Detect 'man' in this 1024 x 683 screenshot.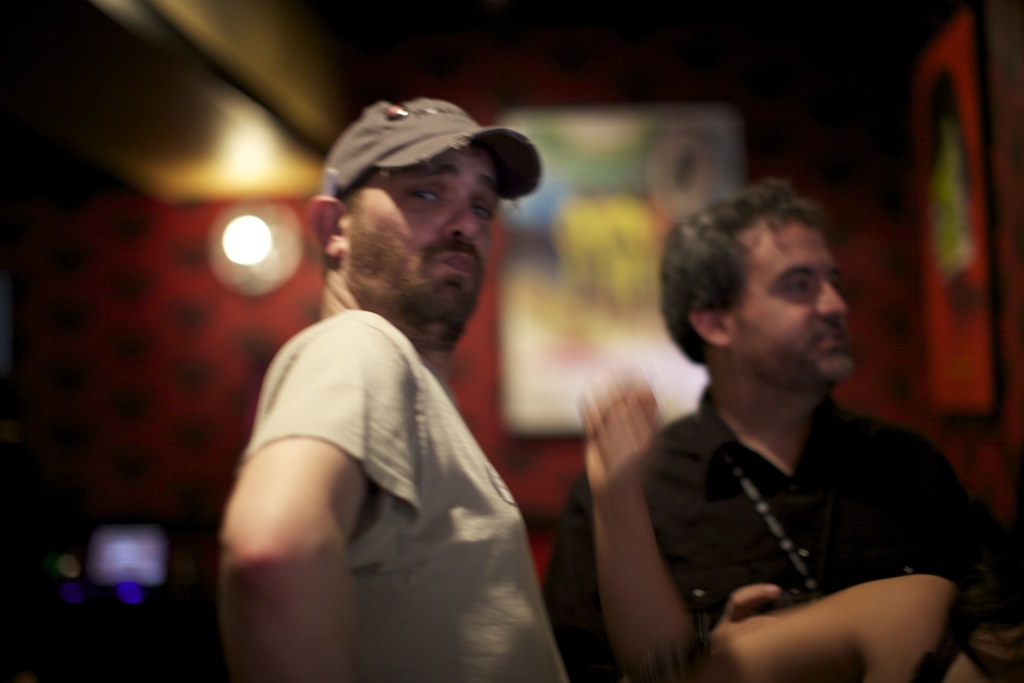
Detection: l=540, t=174, r=979, b=682.
